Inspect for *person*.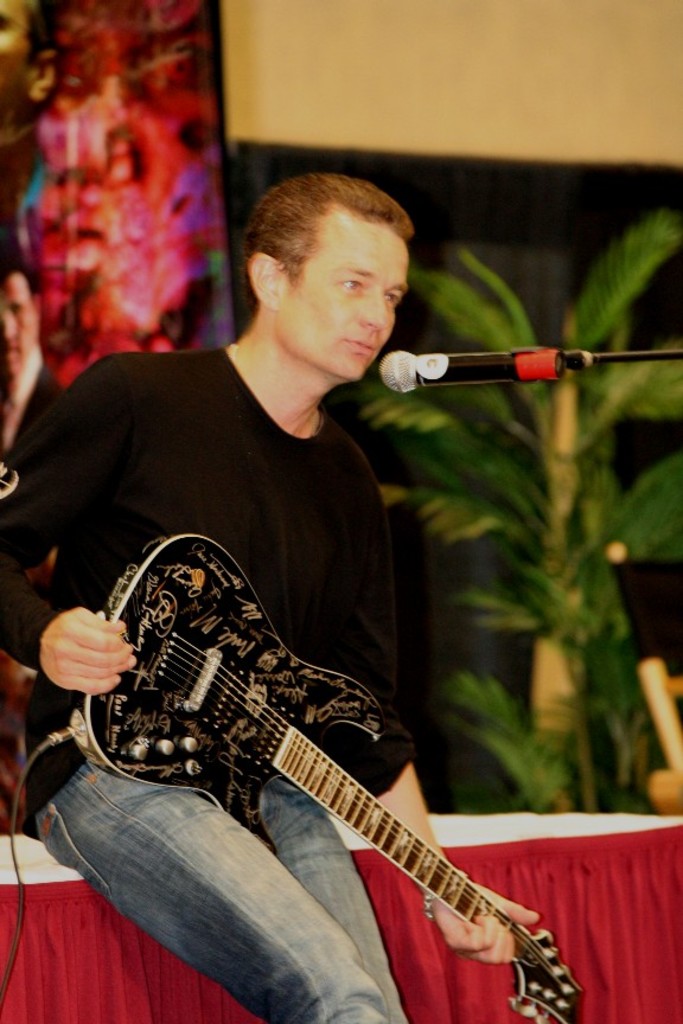
Inspection: [4, 215, 523, 876].
